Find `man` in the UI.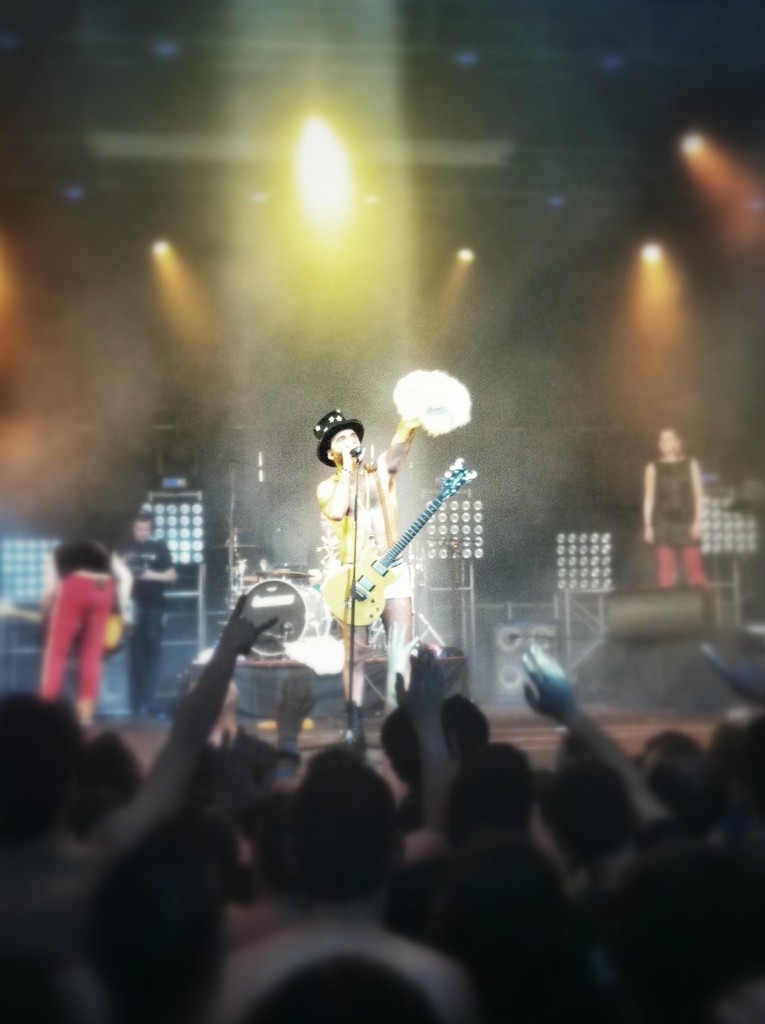
UI element at pyautogui.locateOnScreen(313, 410, 421, 745).
